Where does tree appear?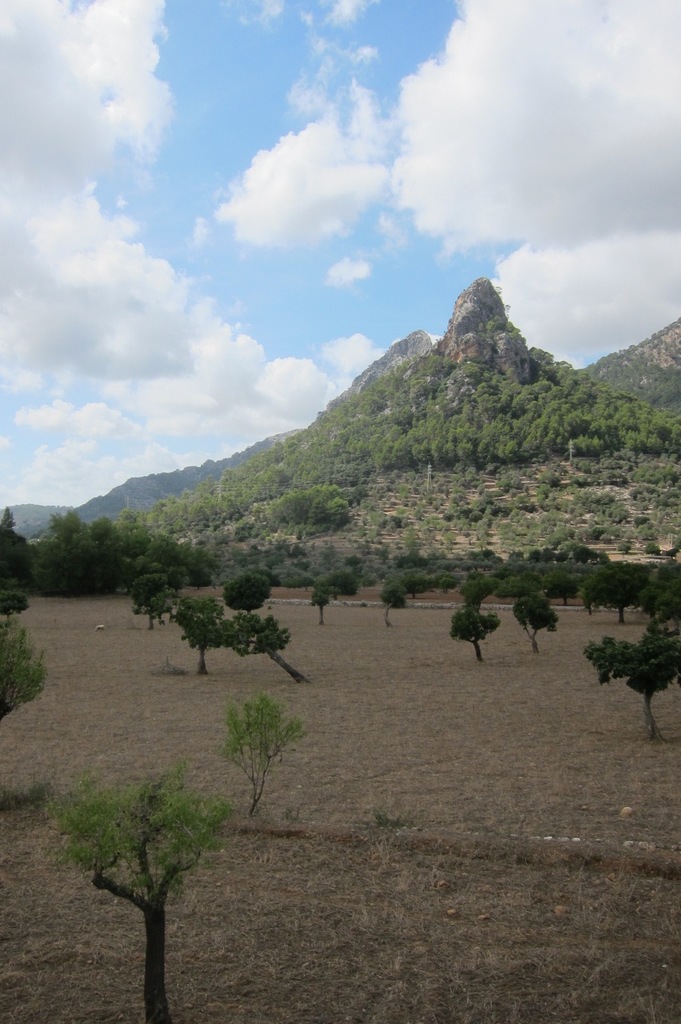
Appears at 637 554 680 630.
